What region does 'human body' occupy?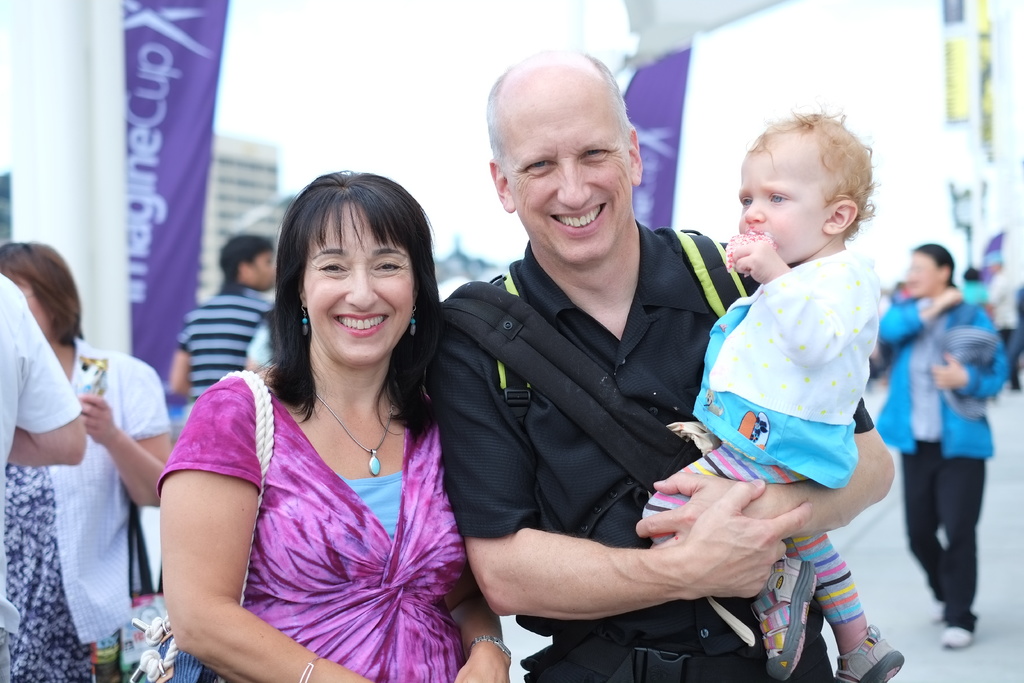
{"left": 419, "top": 41, "right": 830, "bottom": 682}.
